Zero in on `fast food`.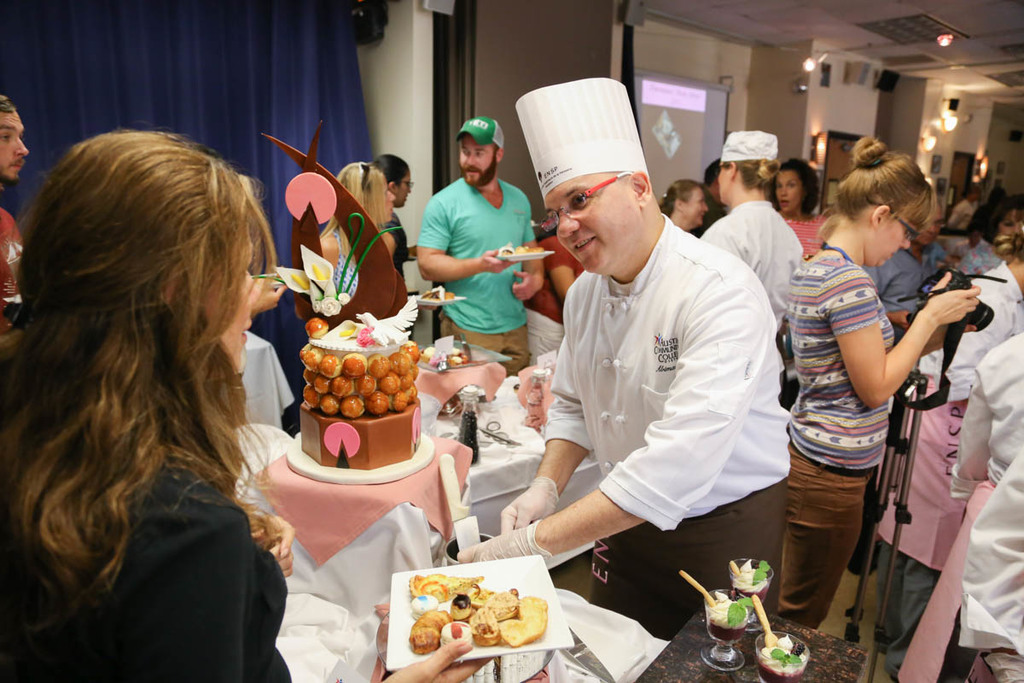
Zeroed in: Rect(376, 372, 396, 389).
